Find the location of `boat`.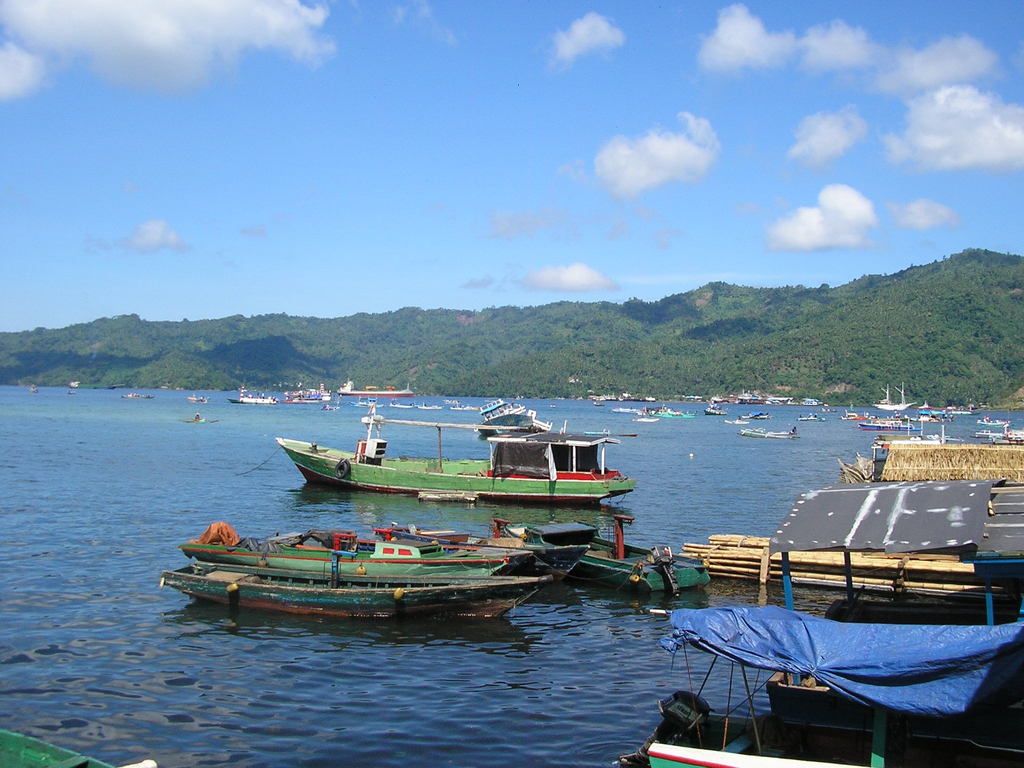
Location: bbox=[514, 414, 551, 431].
